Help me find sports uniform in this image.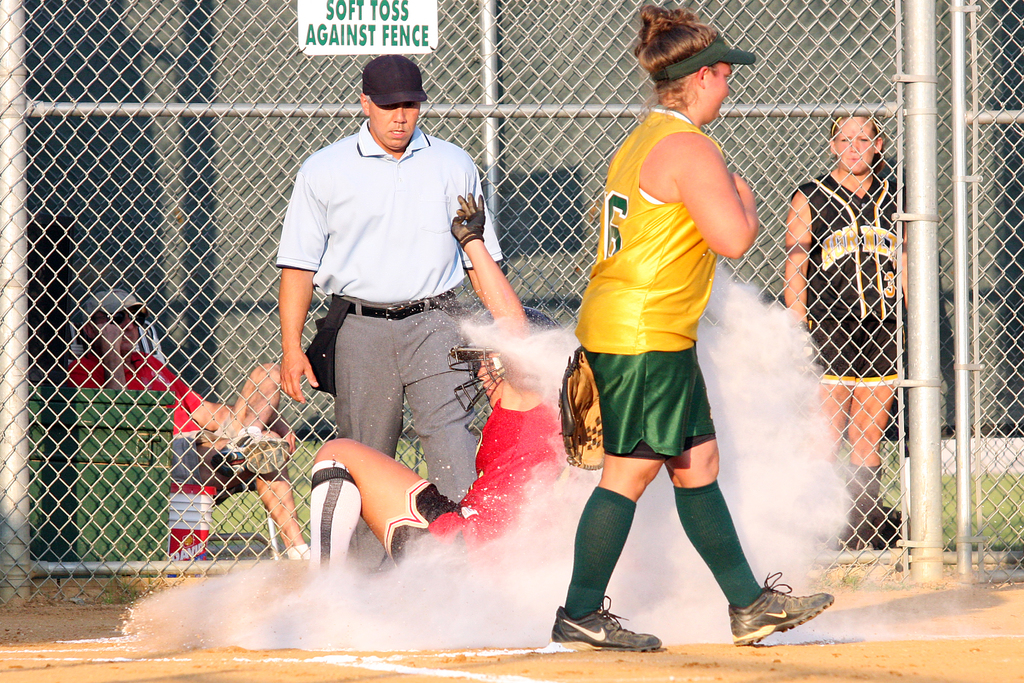
Found it: {"left": 796, "top": 168, "right": 906, "bottom": 382}.
